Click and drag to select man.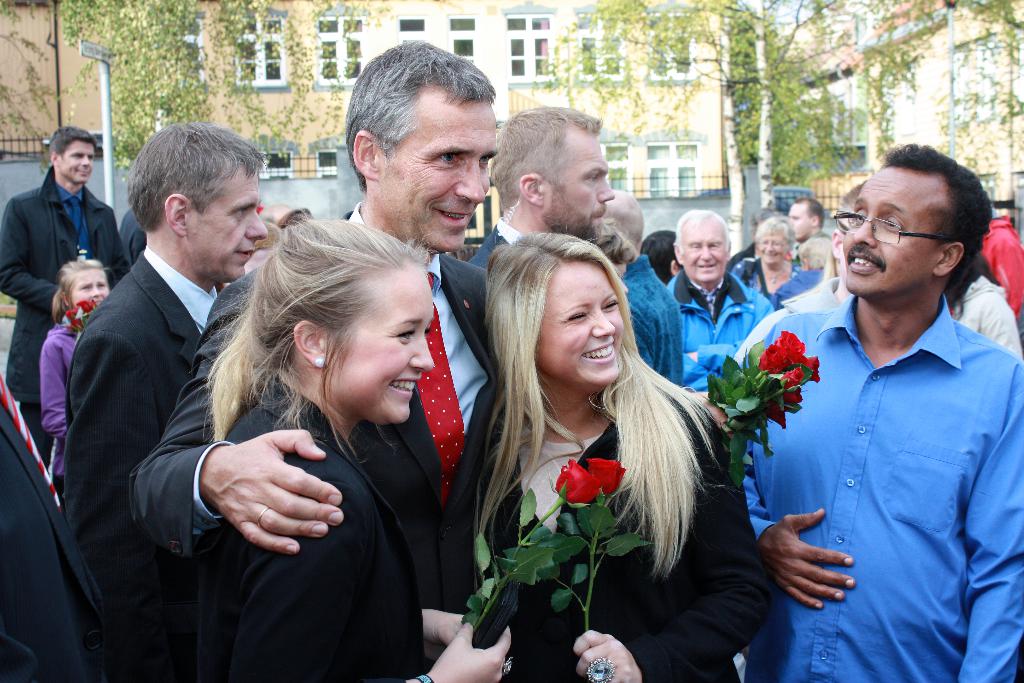
Selection: l=766, t=143, r=1012, b=659.
